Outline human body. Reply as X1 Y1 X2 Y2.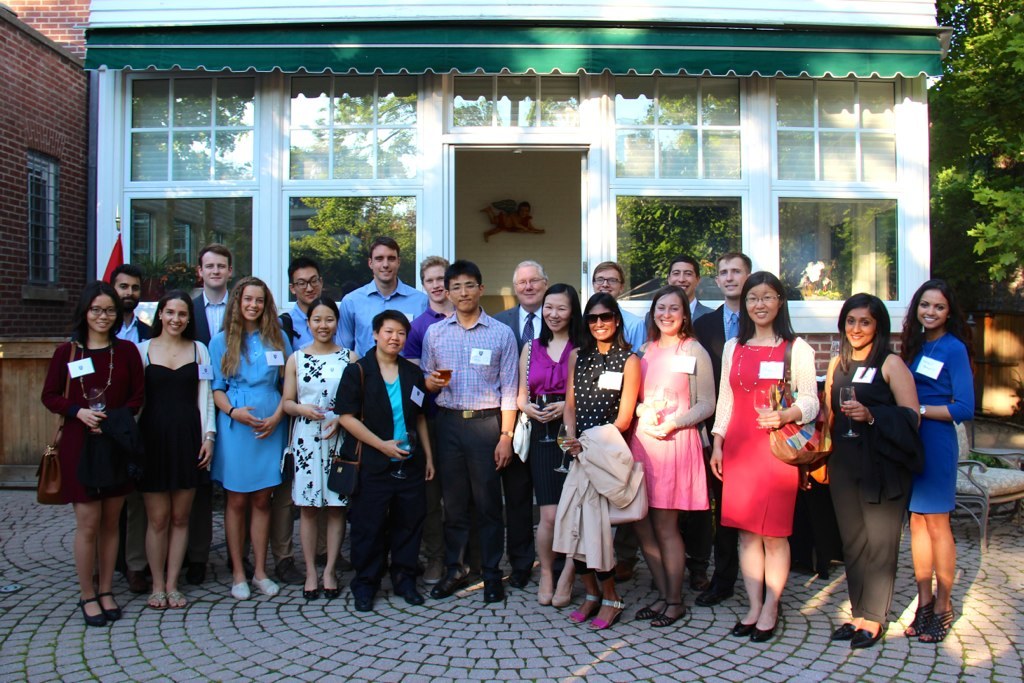
417 256 517 601.
